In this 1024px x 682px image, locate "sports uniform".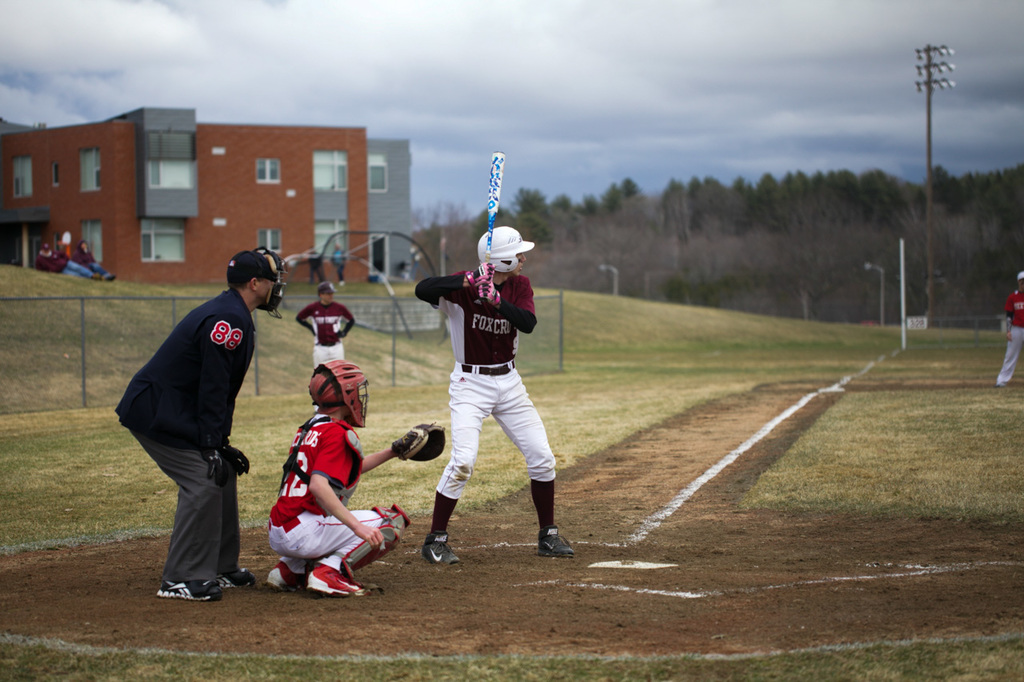
Bounding box: [left=296, top=300, right=356, bottom=369].
